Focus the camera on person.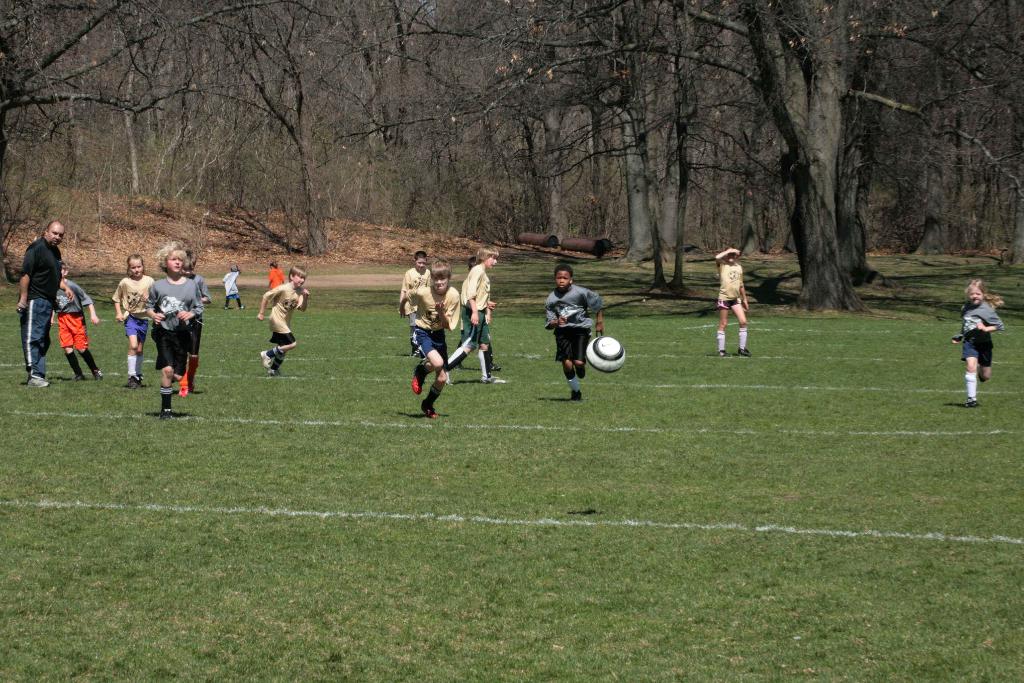
Focus region: <region>399, 251, 435, 344</region>.
